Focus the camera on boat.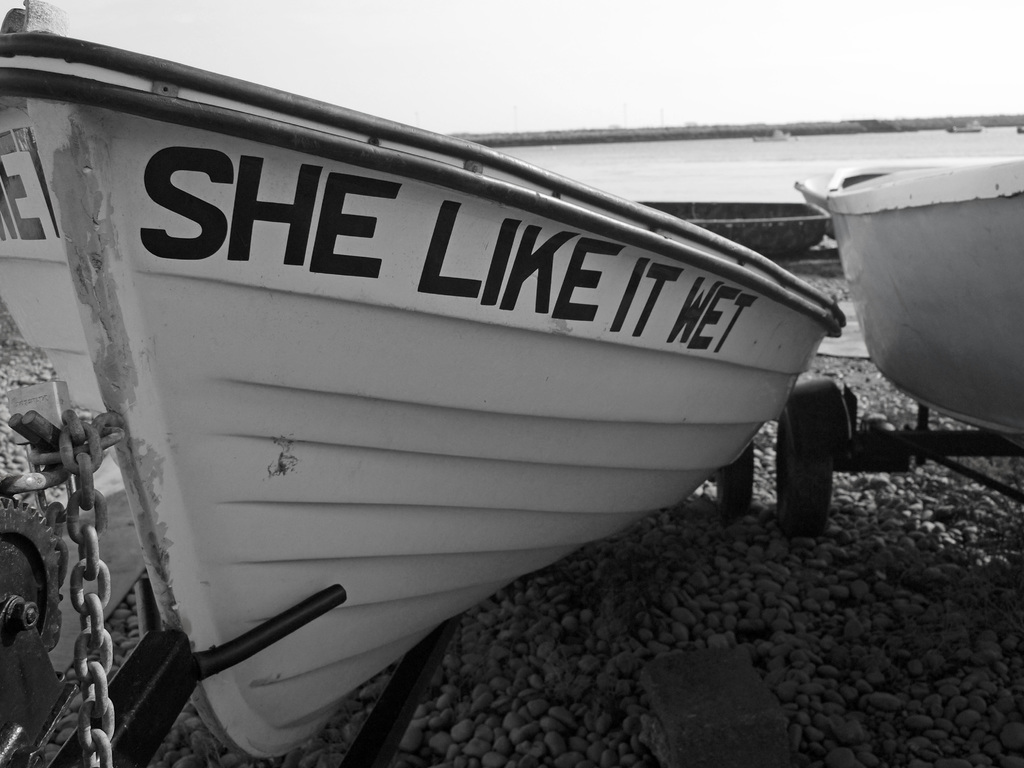
Focus region: (left=631, top=191, right=828, bottom=250).
